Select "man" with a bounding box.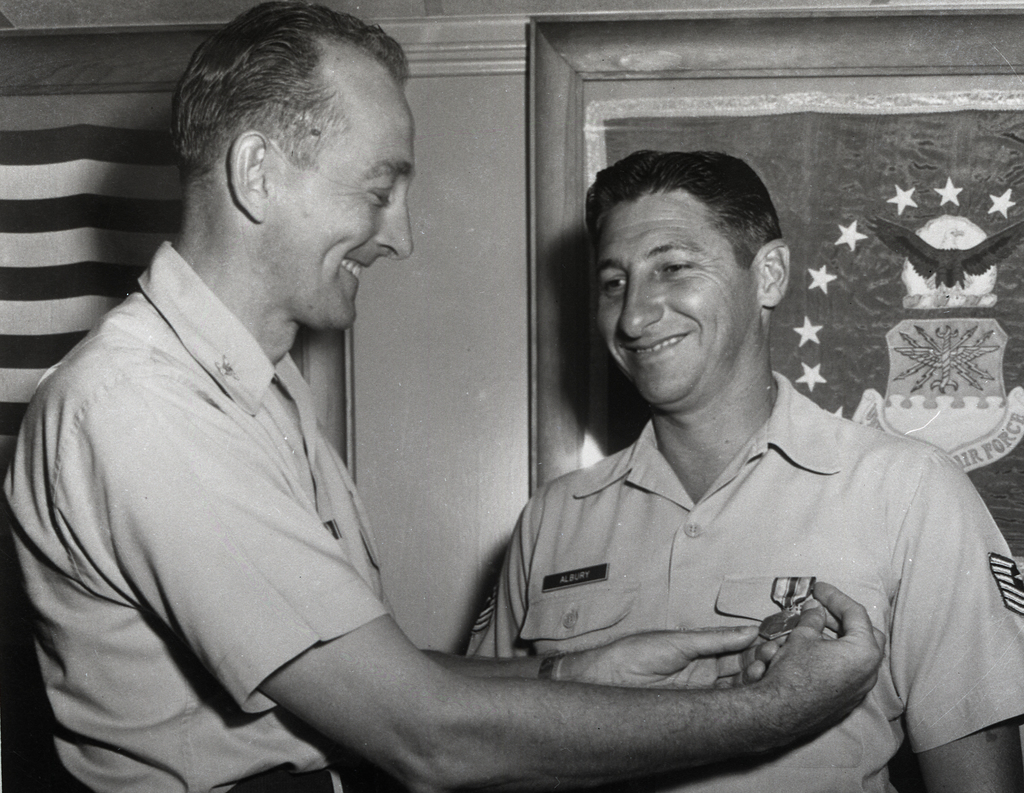
{"x1": 0, "y1": 0, "x2": 890, "y2": 792}.
